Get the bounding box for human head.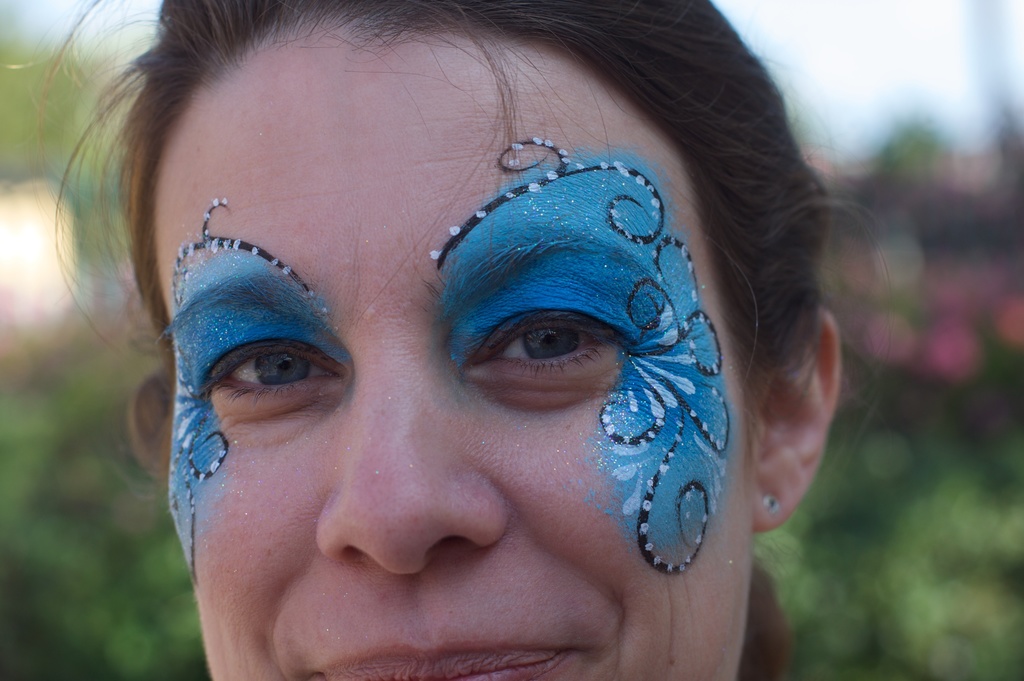
bbox(150, 75, 739, 680).
